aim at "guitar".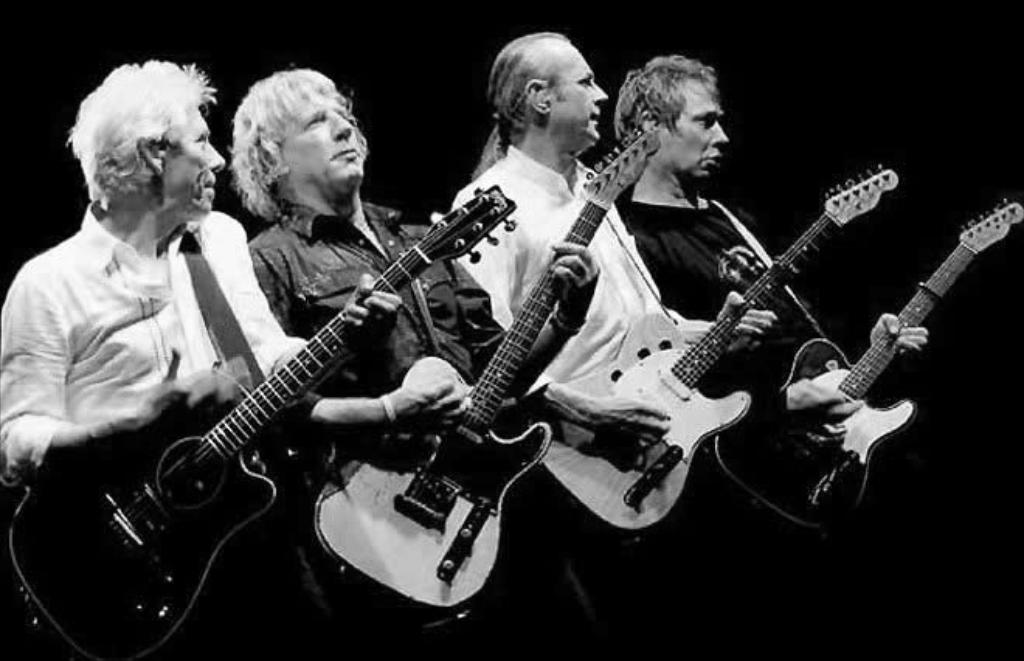
Aimed at {"left": 309, "top": 124, "right": 667, "bottom": 611}.
